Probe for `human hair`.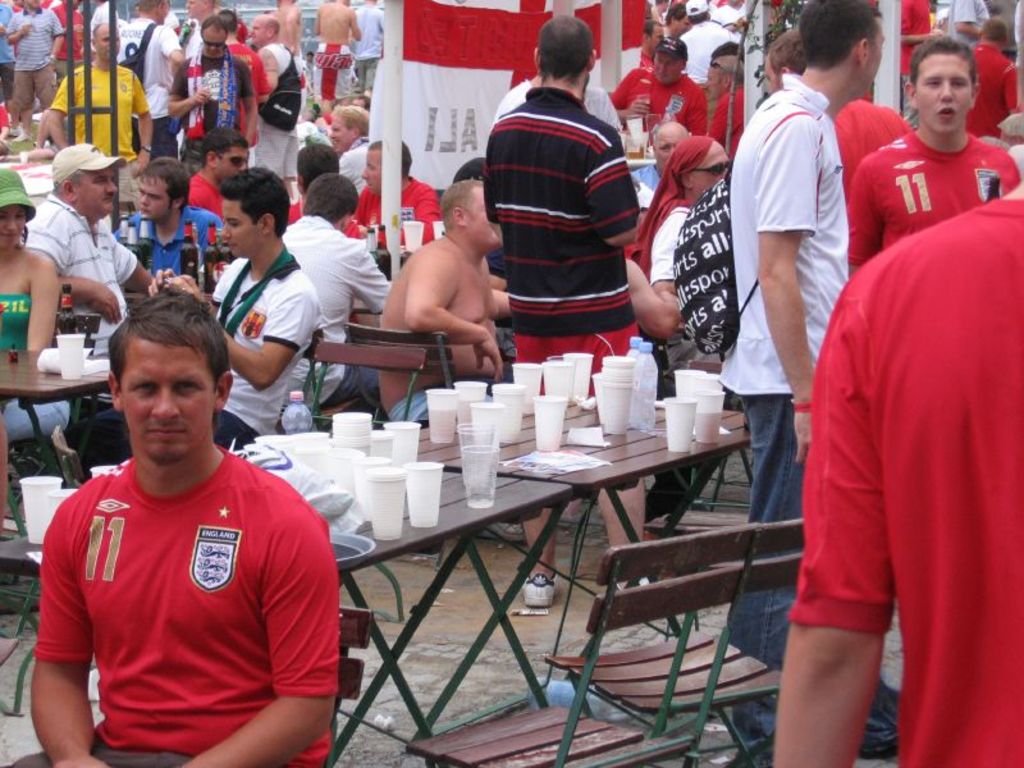
Probe result: bbox(106, 301, 242, 445).
